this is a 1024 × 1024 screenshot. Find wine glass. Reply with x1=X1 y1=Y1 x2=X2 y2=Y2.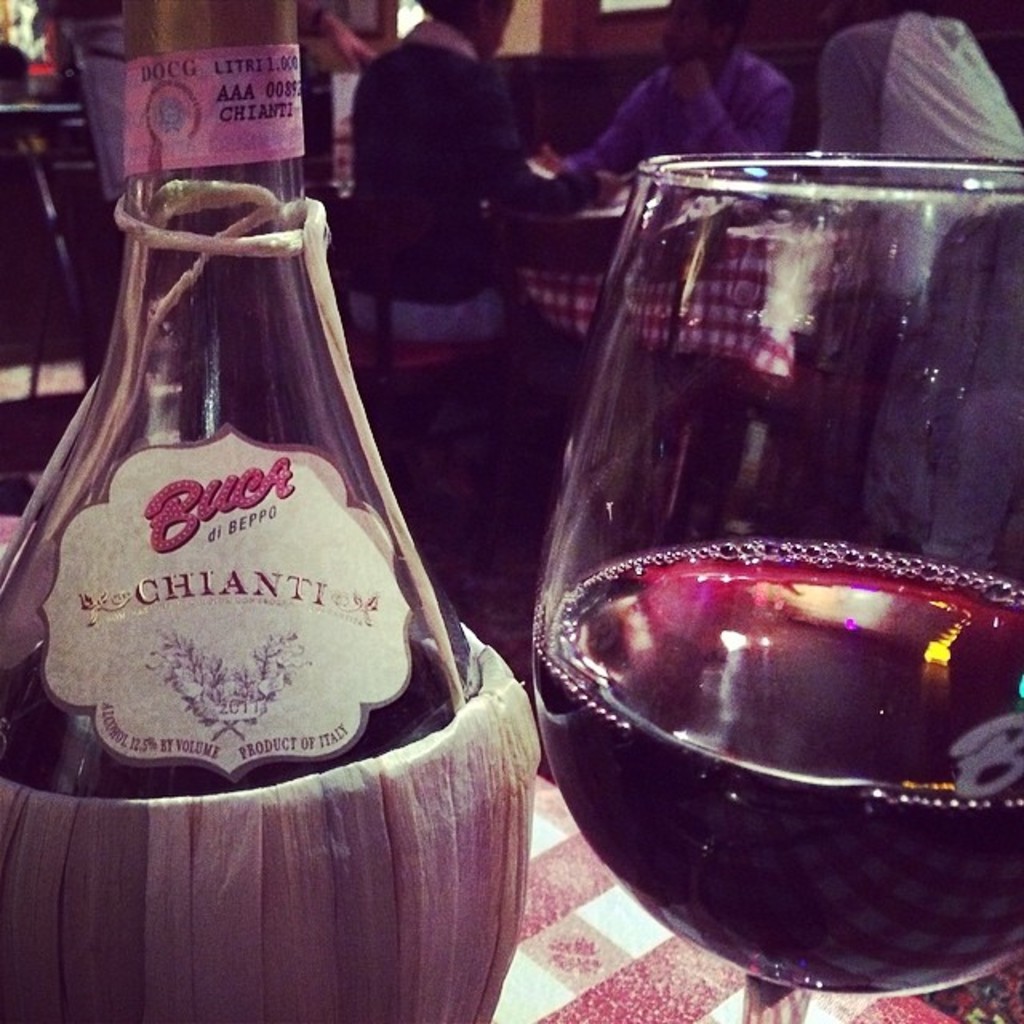
x1=531 y1=157 x2=1022 y2=1022.
